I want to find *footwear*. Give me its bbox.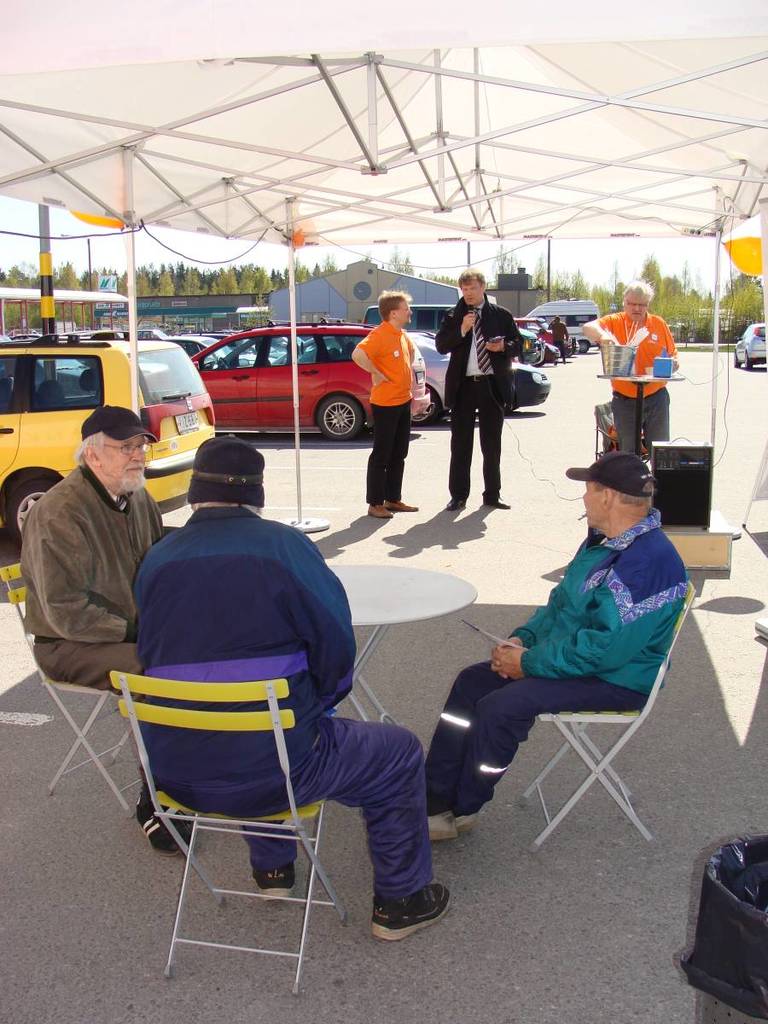
region(140, 787, 196, 856).
